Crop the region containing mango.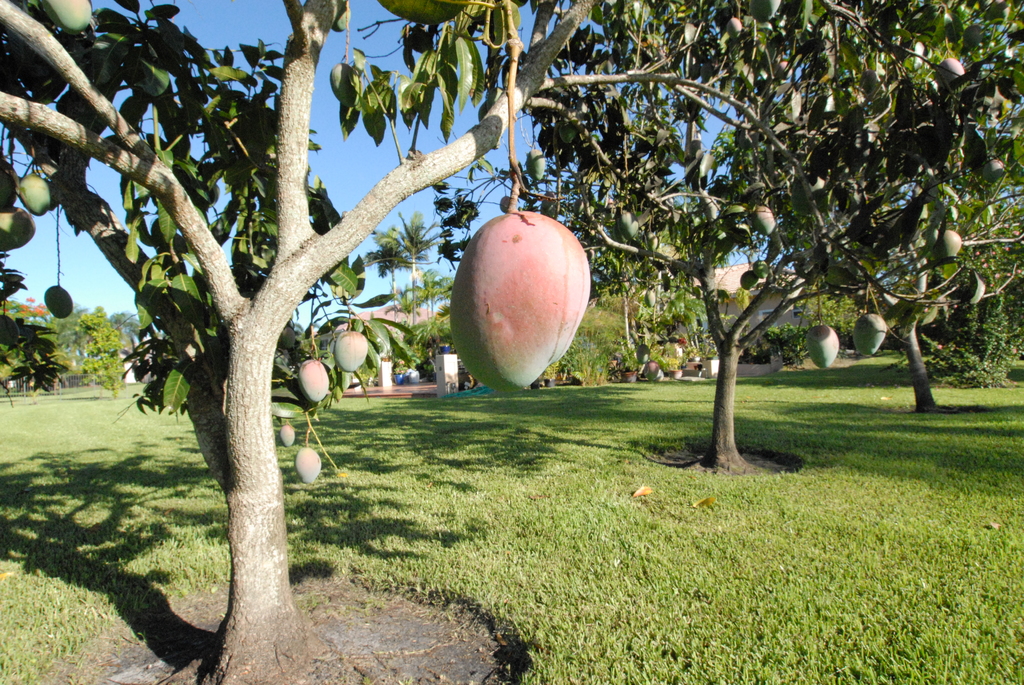
Crop region: 727:20:742:37.
